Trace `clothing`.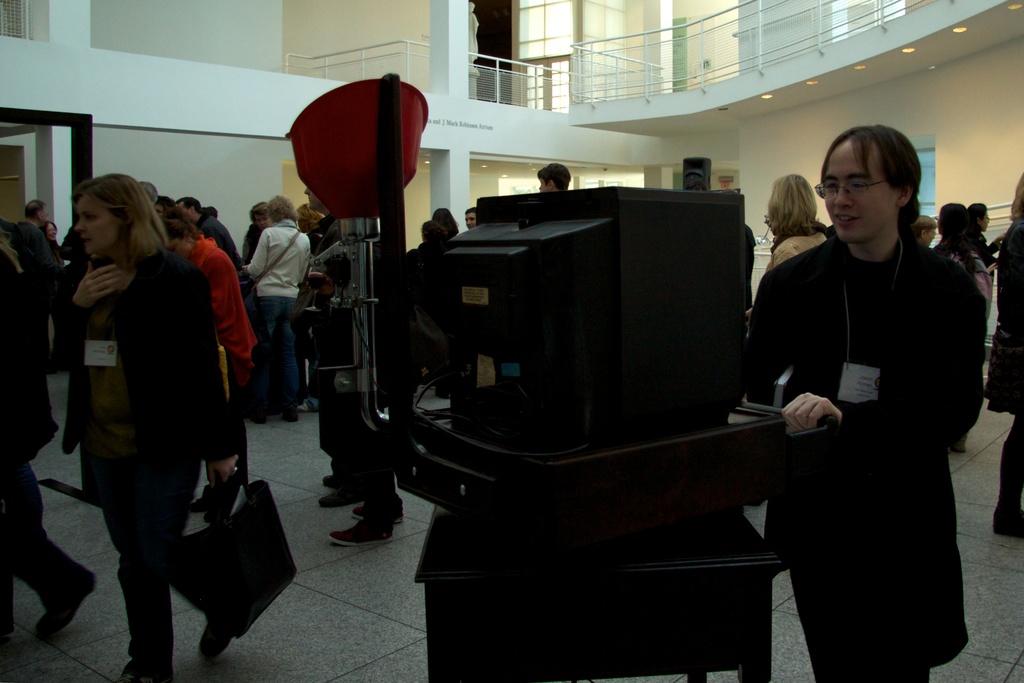
Traced to (175, 224, 270, 474).
